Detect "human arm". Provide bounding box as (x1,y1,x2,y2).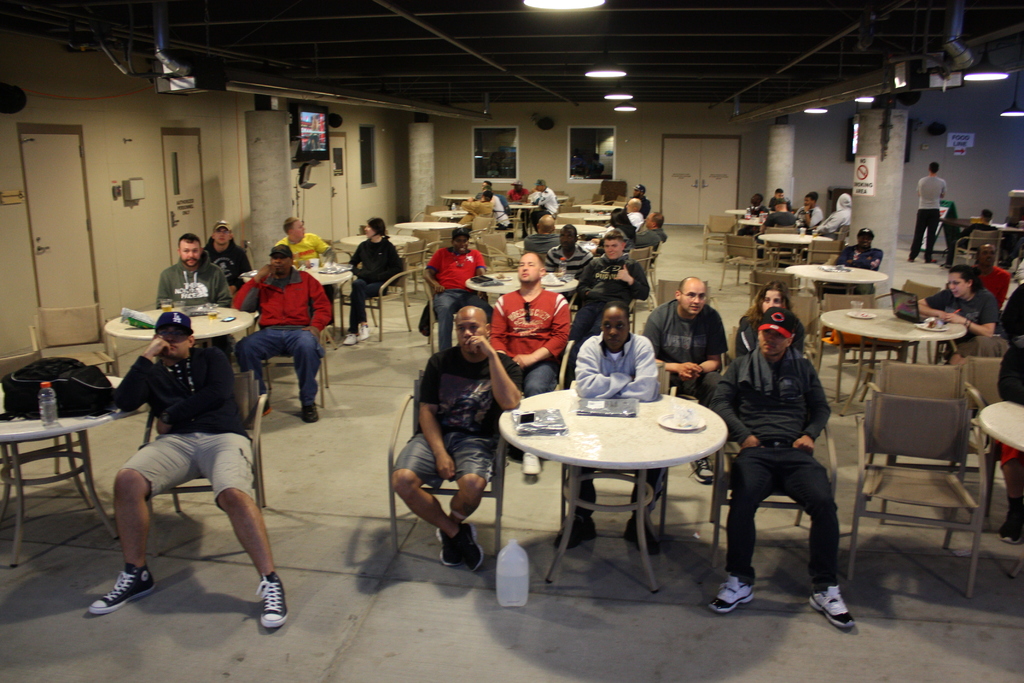
(804,205,826,225).
